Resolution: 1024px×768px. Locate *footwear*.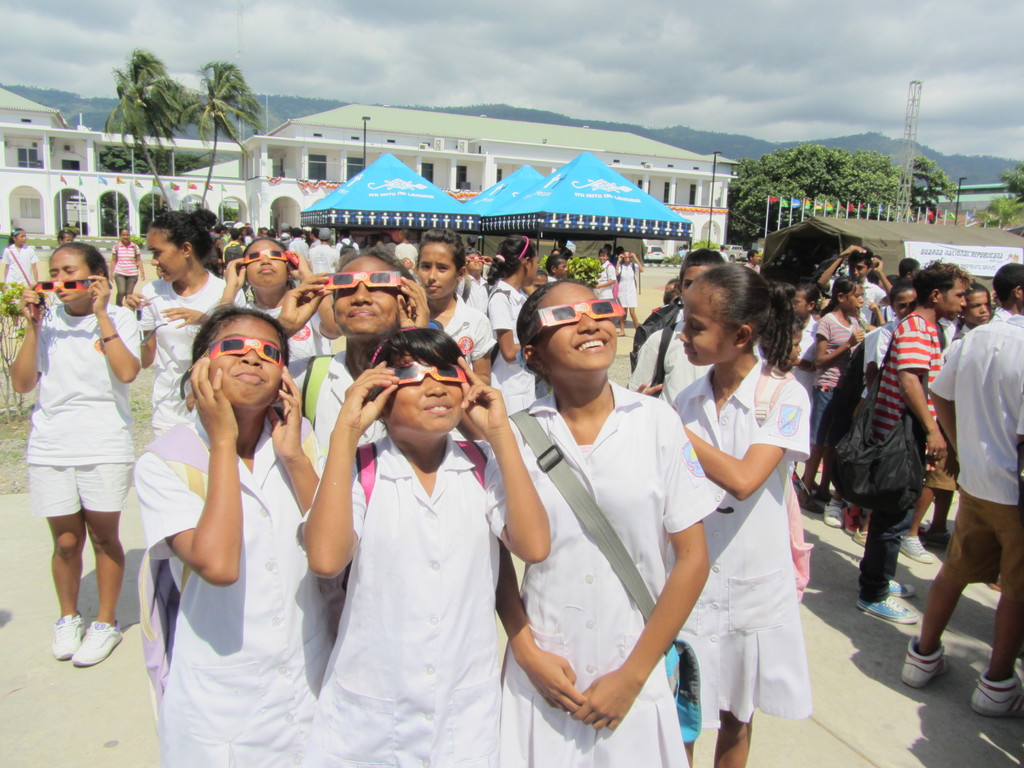
[x1=852, y1=591, x2=916, y2=627].
